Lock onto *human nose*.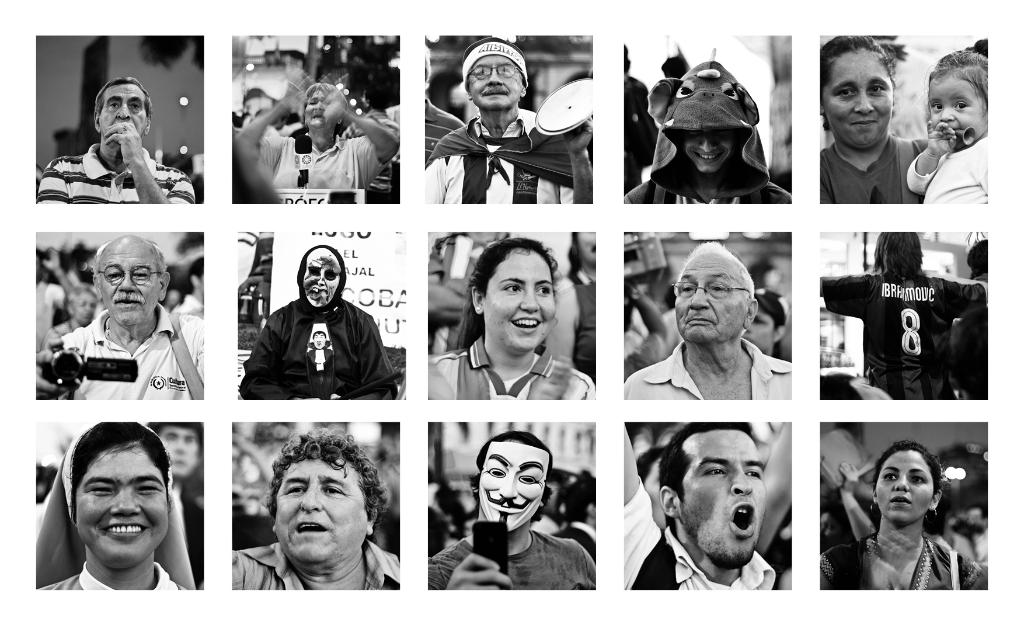
Locked: [316, 100, 323, 111].
